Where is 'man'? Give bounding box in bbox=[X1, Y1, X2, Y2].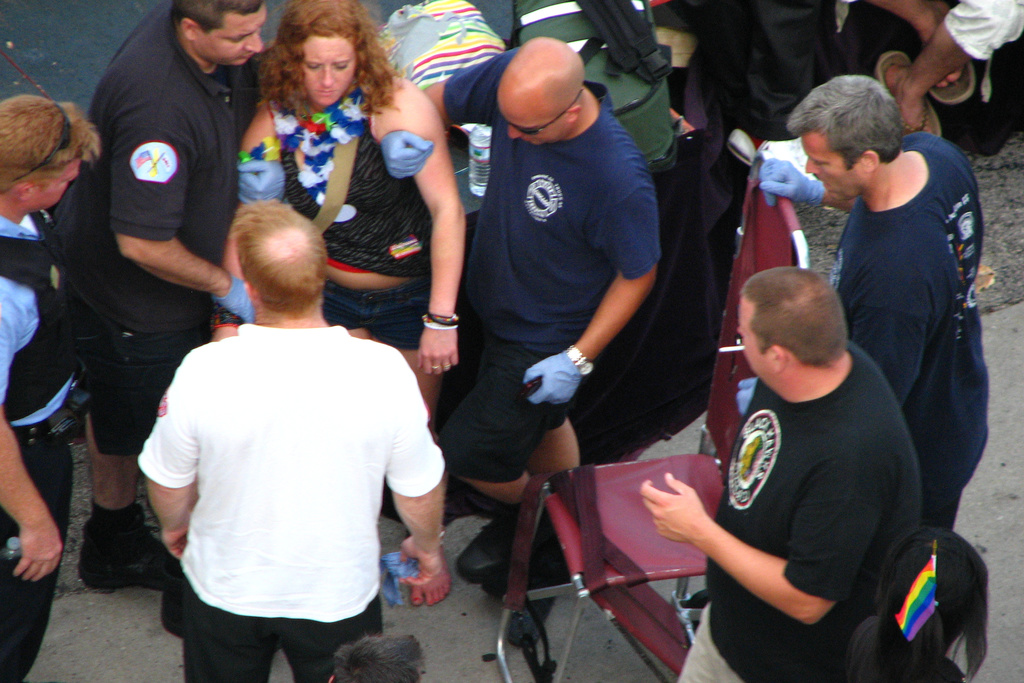
bbox=[127, 153, 446, 668].
